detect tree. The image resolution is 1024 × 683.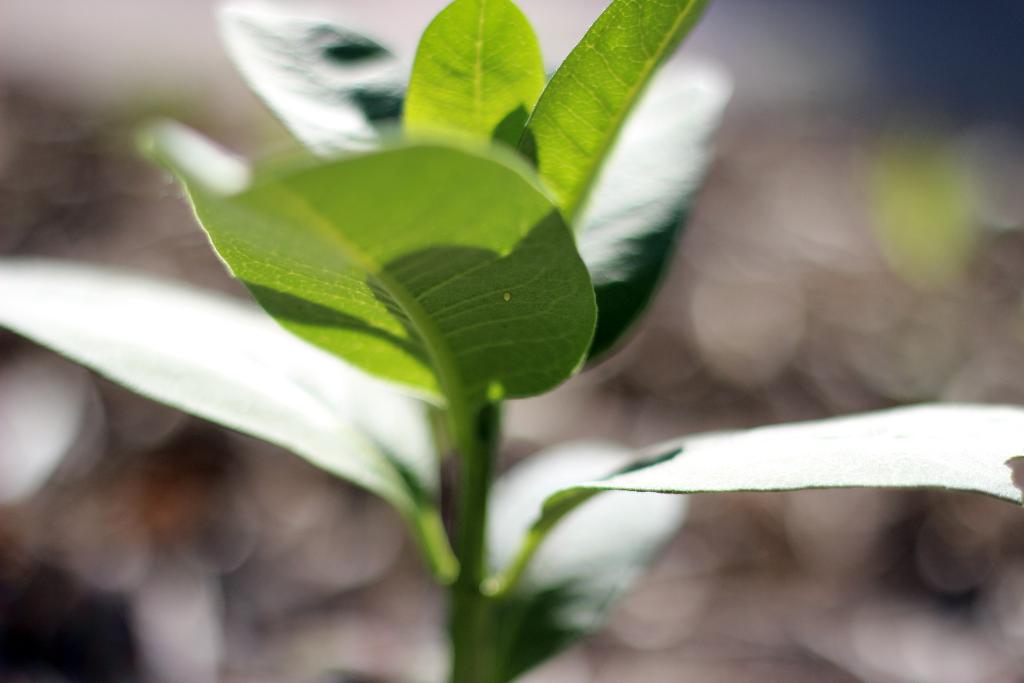
bbox(11, 10, 1023, 657).
